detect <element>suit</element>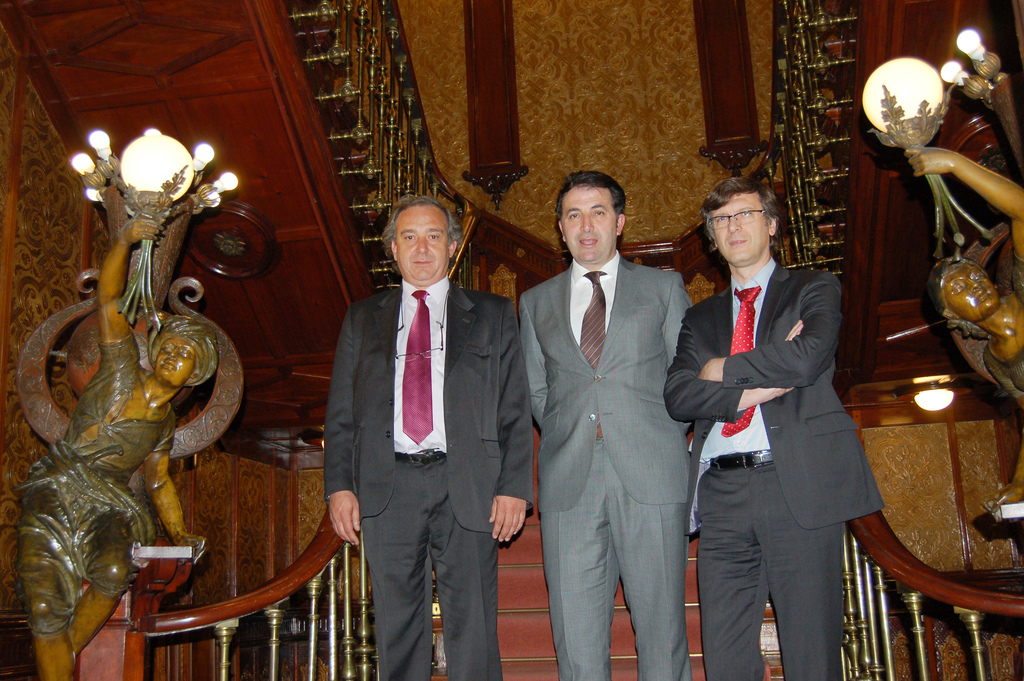
323:277:535:680
